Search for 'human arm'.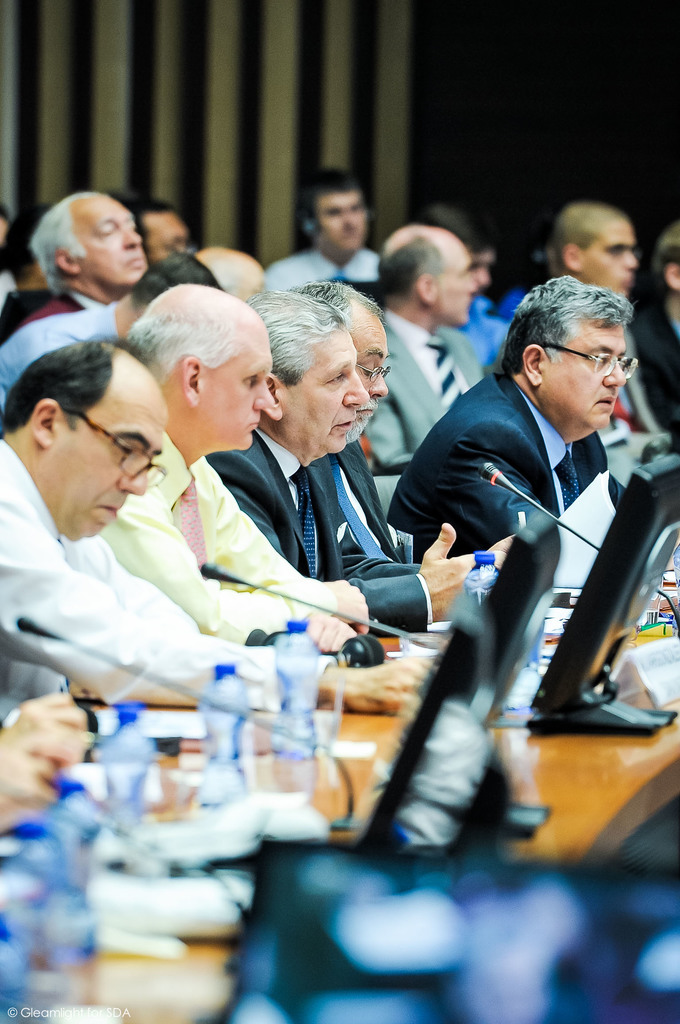
Found at bbox(56, 536, 423, 711).
